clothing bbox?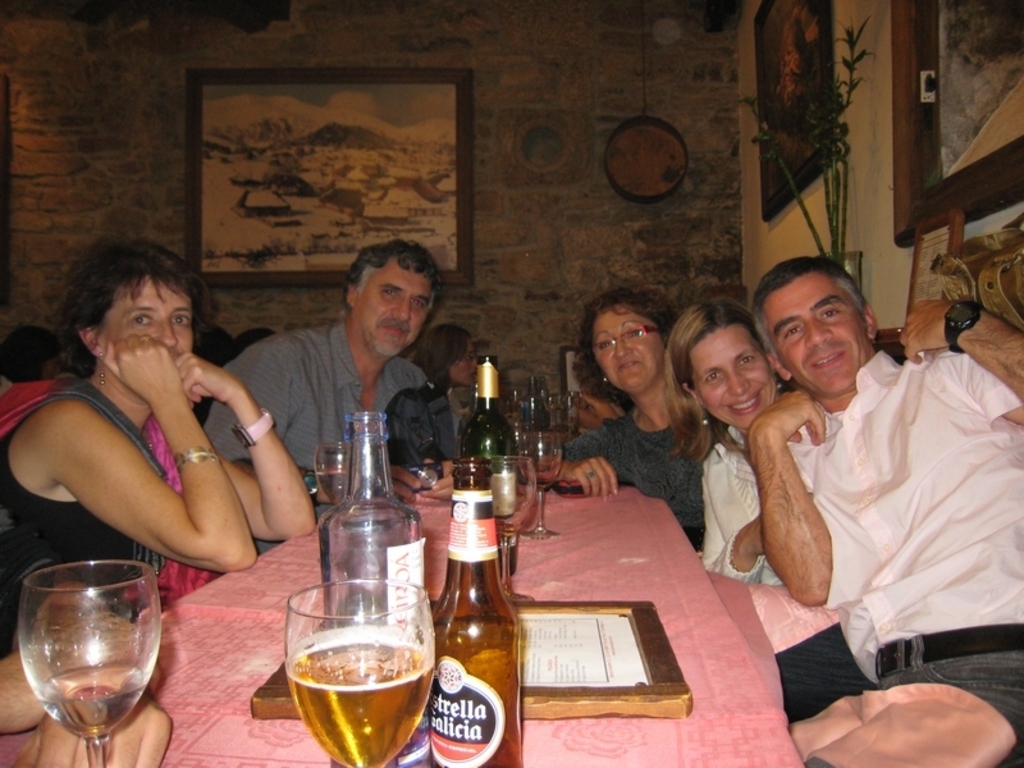
x1=195 y1=317 x2=440 y2=552
